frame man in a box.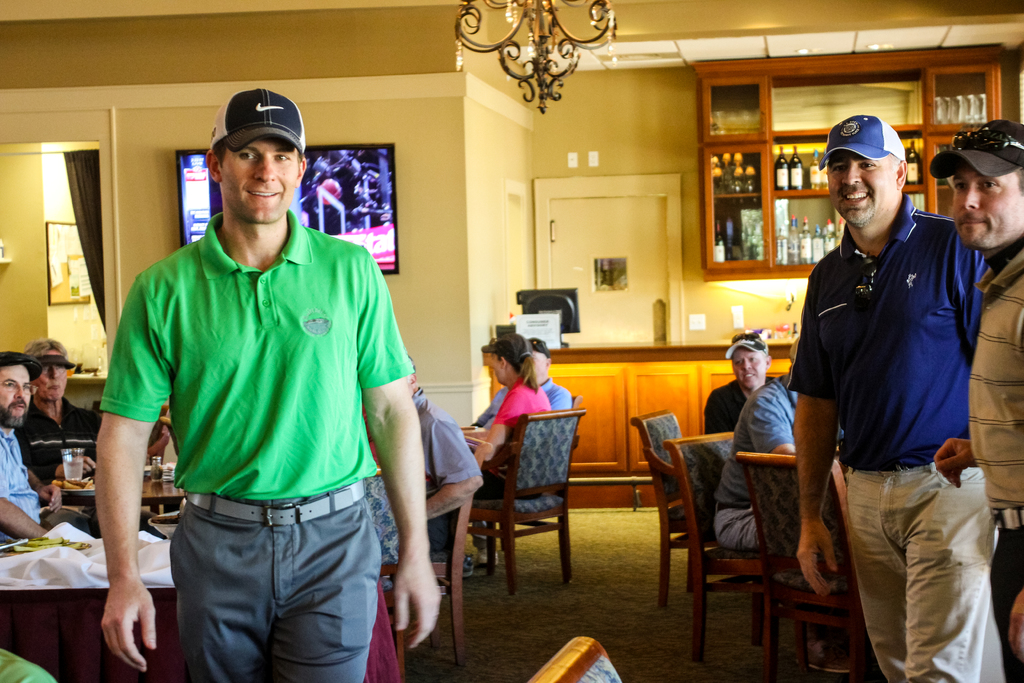
region(0, 347, 83, 547).
